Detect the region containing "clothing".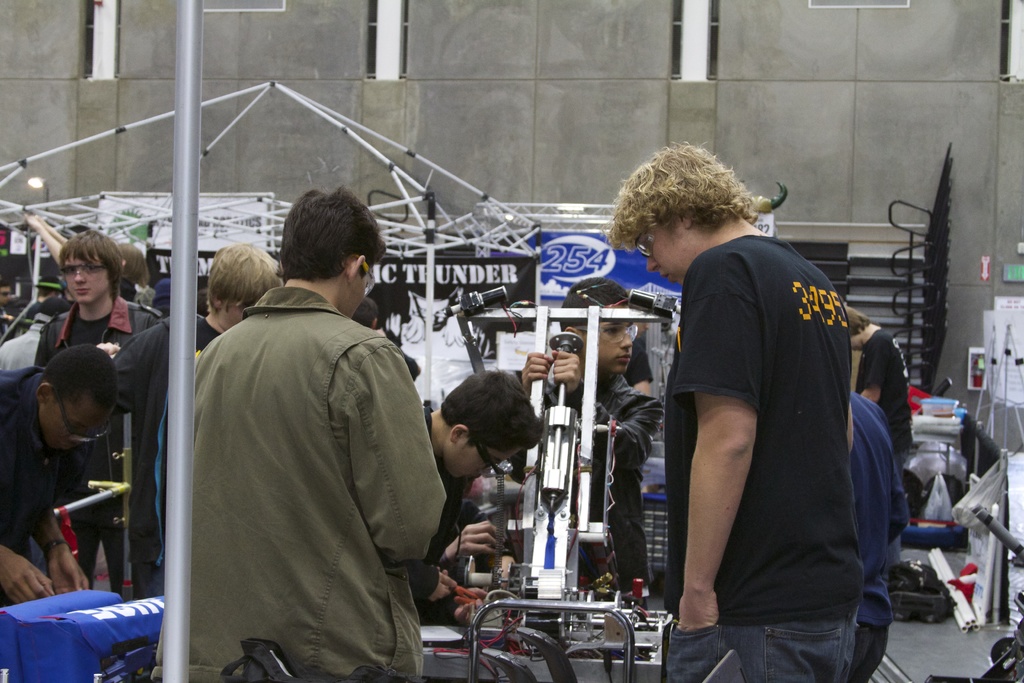
rect(160, 235, 449, 682).
